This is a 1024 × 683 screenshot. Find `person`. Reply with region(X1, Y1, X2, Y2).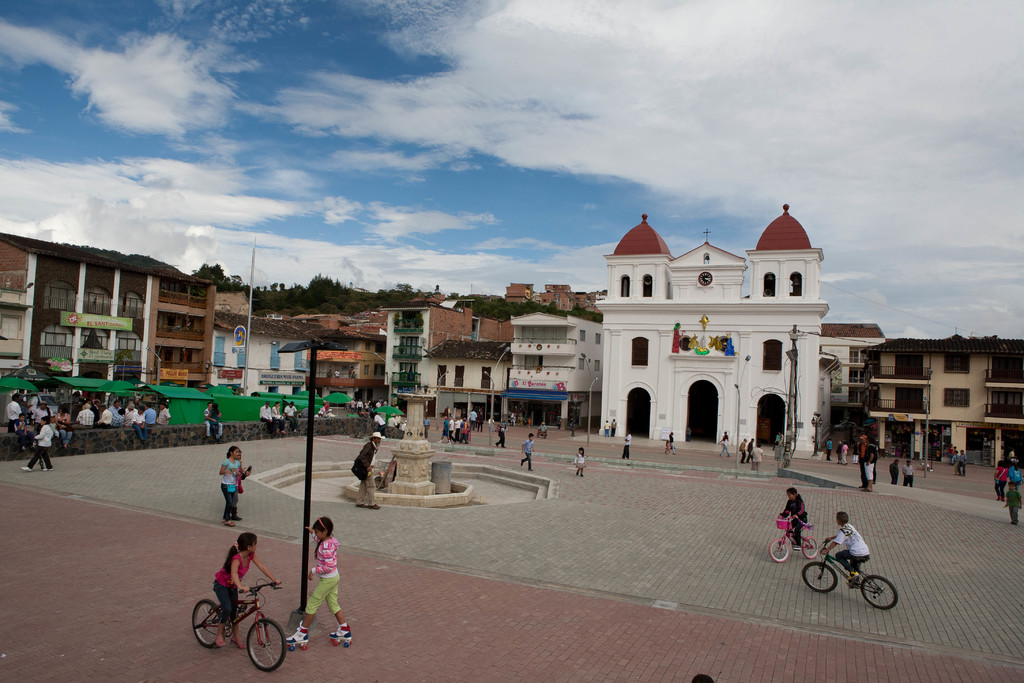
region(424, 415, 429, 440).
